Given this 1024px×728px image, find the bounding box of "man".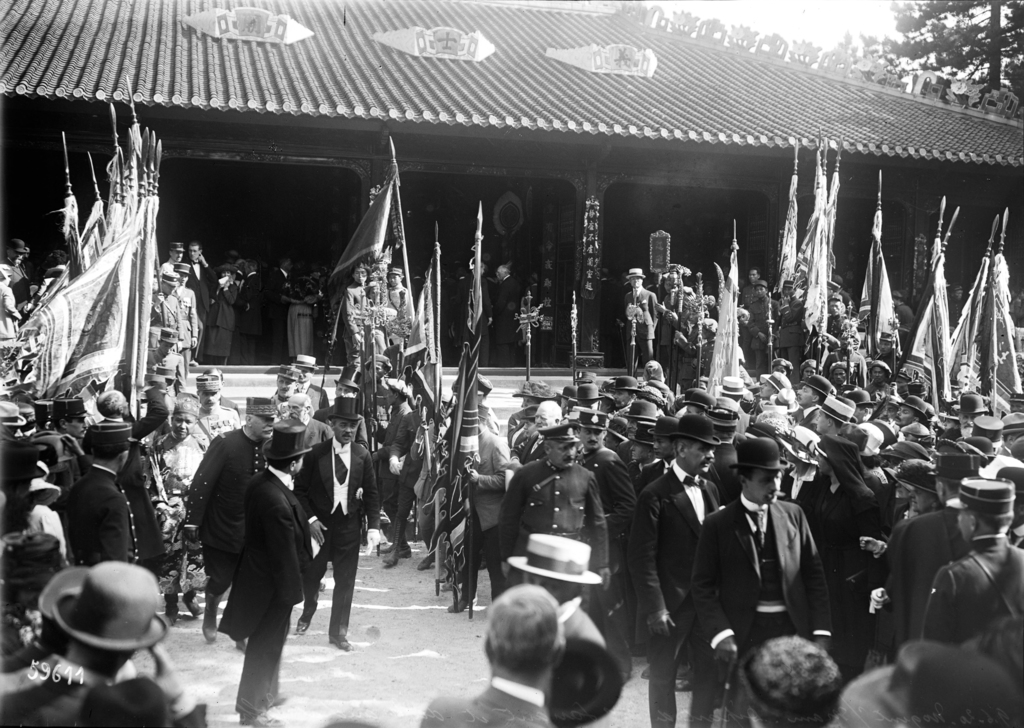
<box>190,375,244,447</box>.
